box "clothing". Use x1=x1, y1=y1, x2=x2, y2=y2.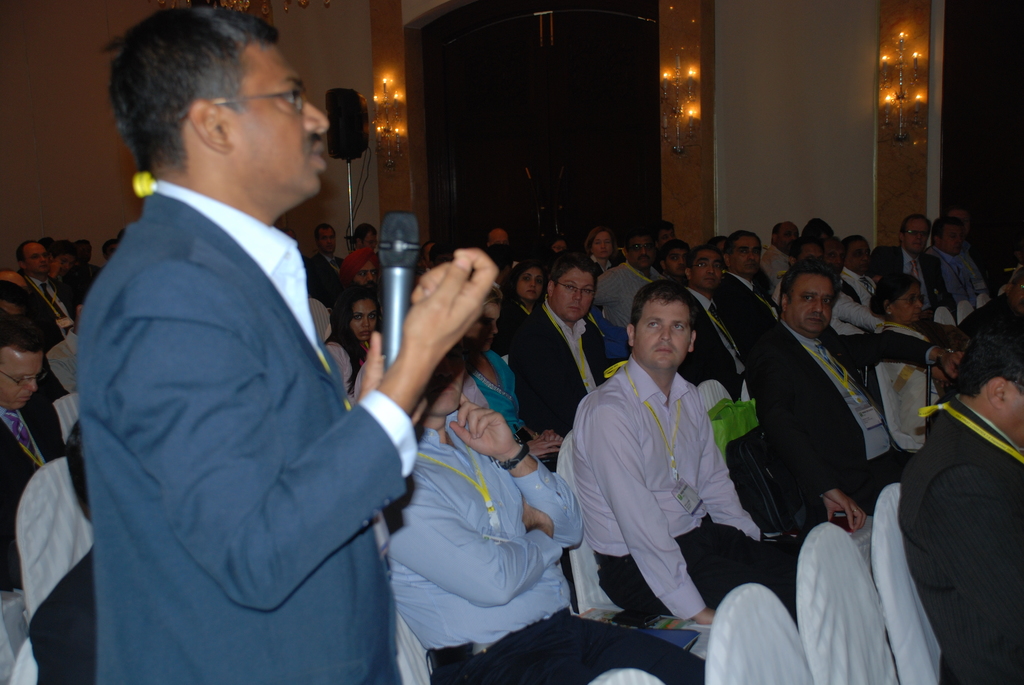
x1=307, y1=252, x2=348, y2=308.
